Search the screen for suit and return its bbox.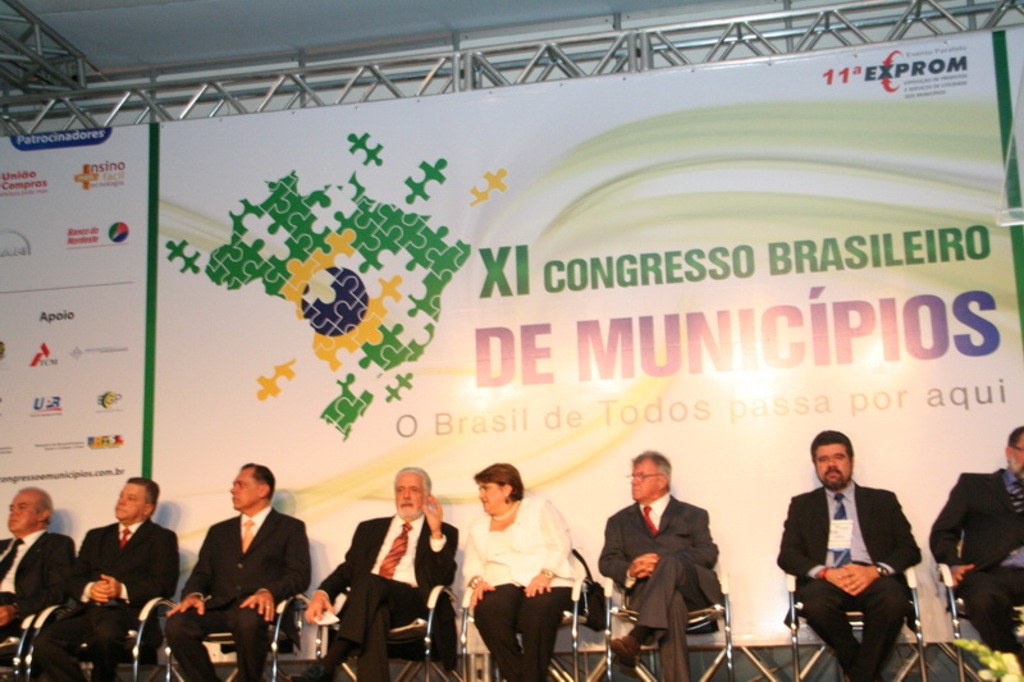
Found: x1=607, y1=466, x2=737, y2=665.
